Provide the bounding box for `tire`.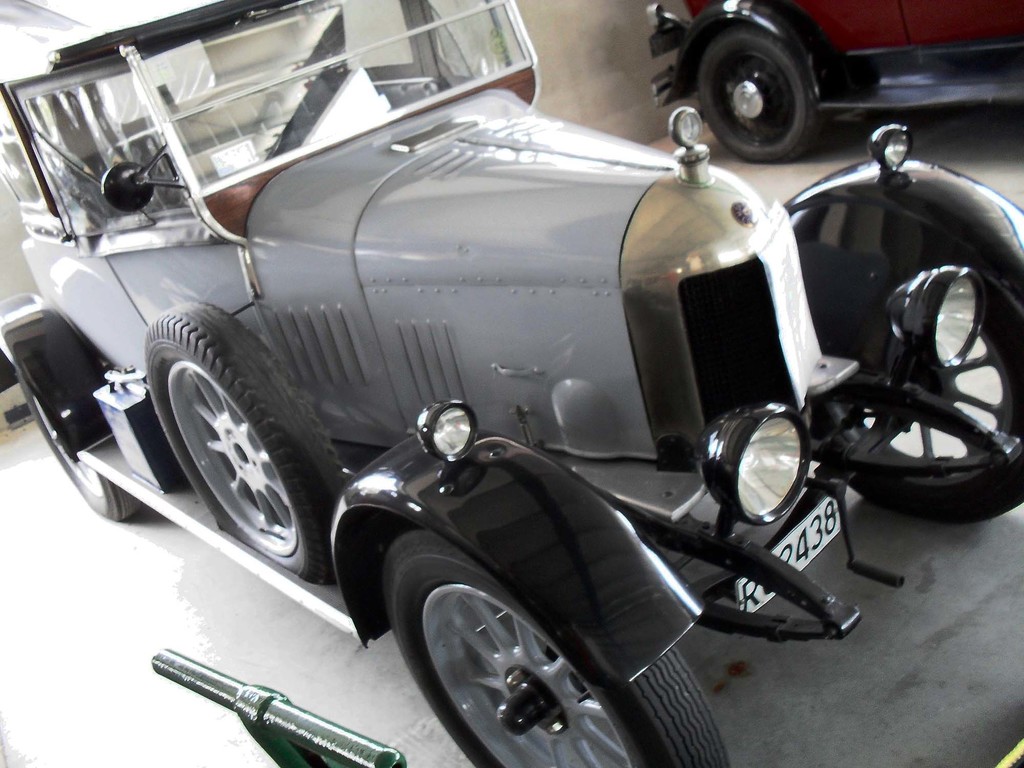
[148,300,349,582].
